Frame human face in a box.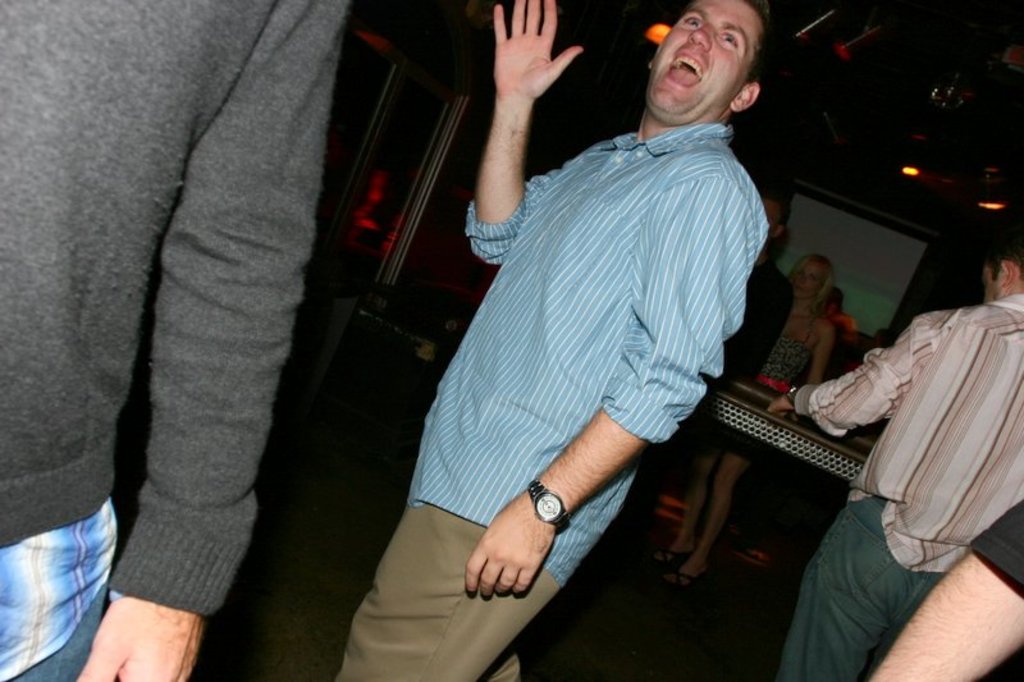
[left=795, top=264, right=822, bottom=302].
